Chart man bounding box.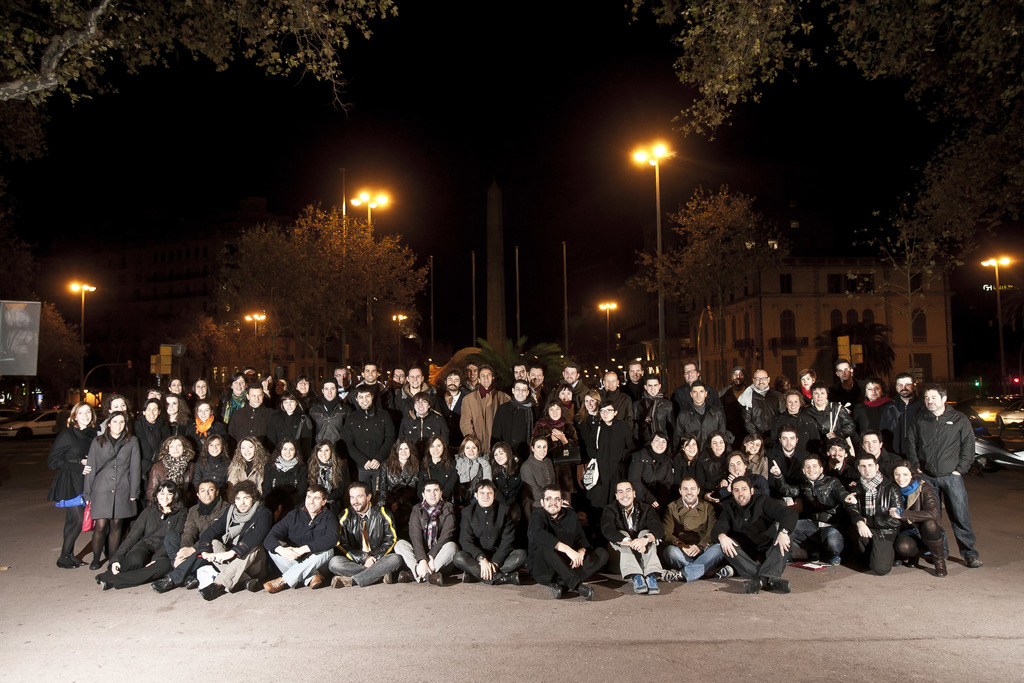
Charted: 493,375,539,473.
